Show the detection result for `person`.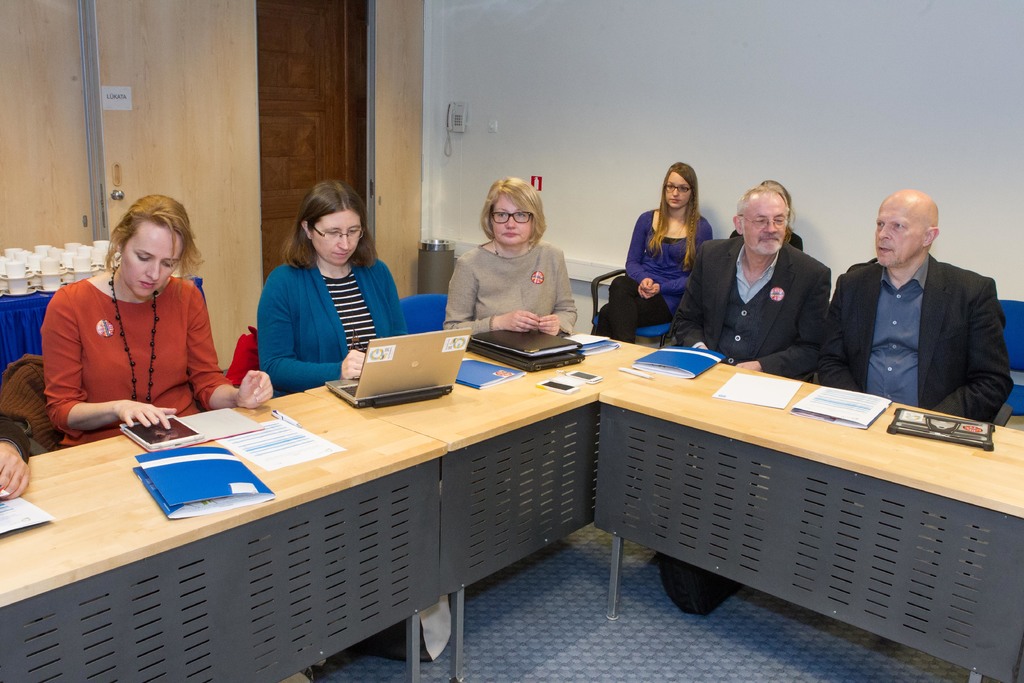
box=[595, 159, 714, 347].
